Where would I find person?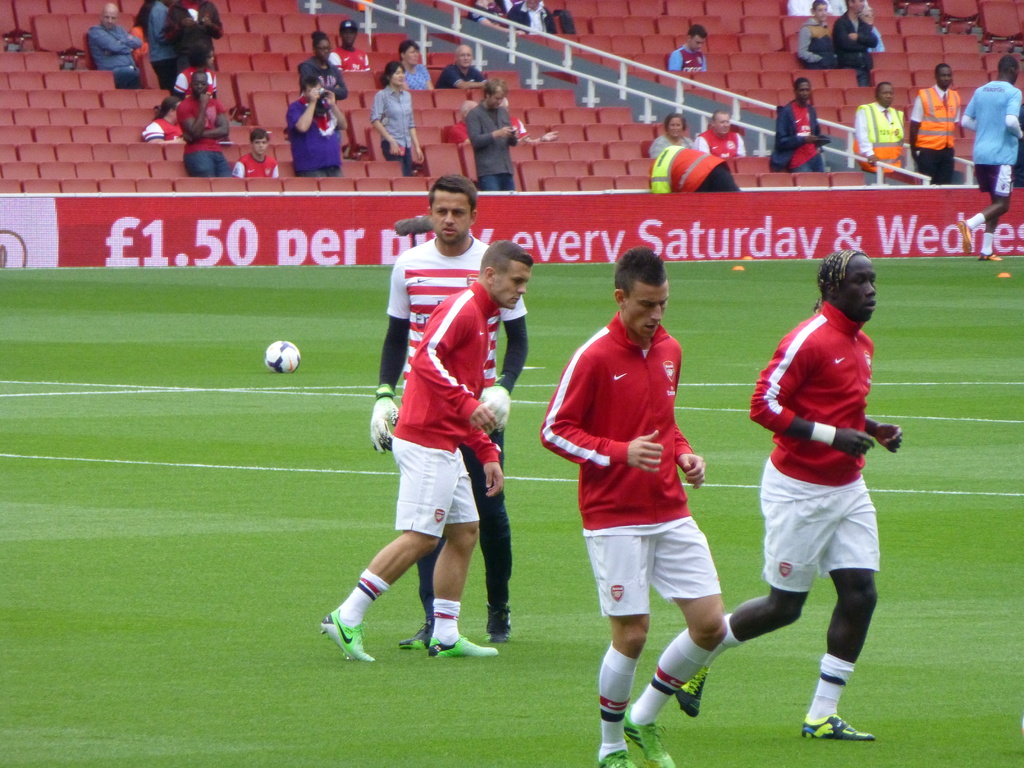
At l=294, t=27, r=352, b=110.
